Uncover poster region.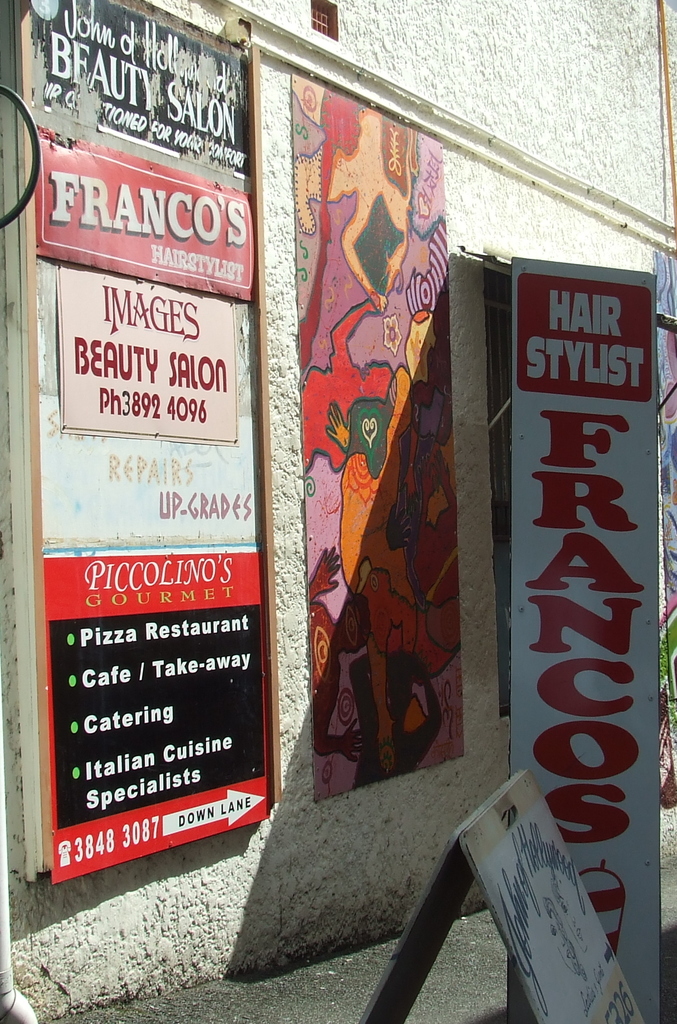
Uncovered: detection(511, 259, 658, 1020).
